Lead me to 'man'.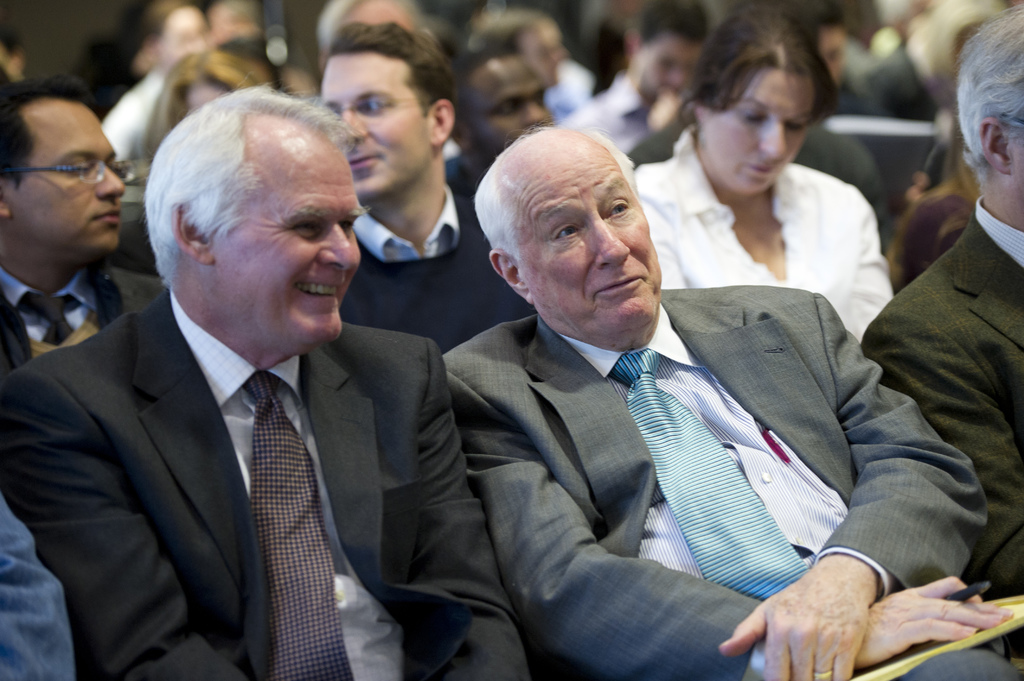
Lead to locate(0, 74, 541, 680).
